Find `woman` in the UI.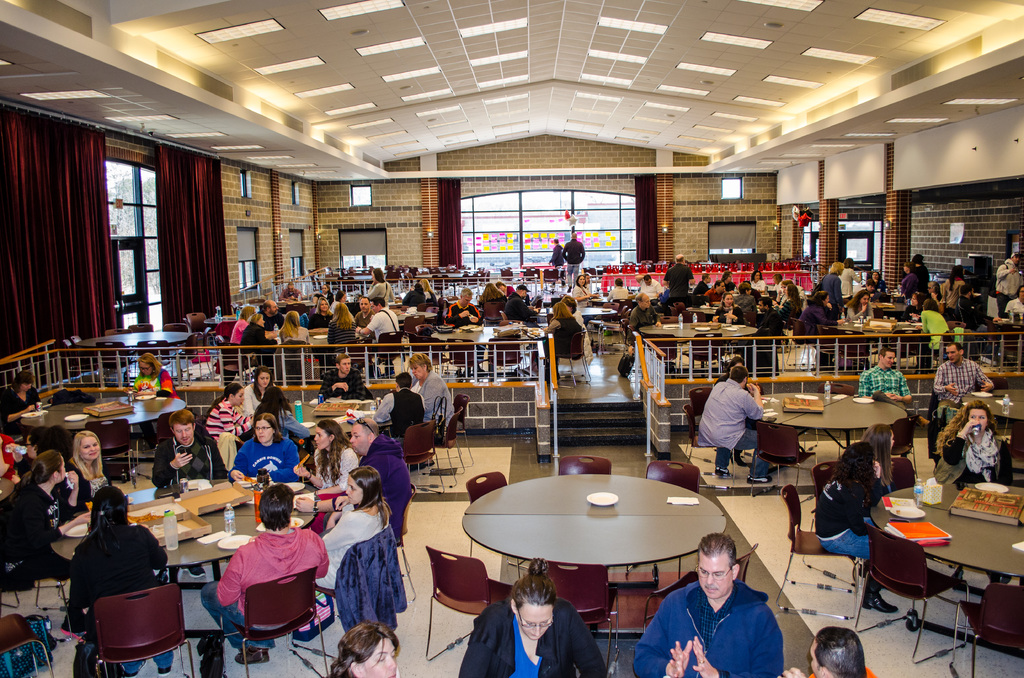
UI element at bbox=(0, 424, 82, 504).
